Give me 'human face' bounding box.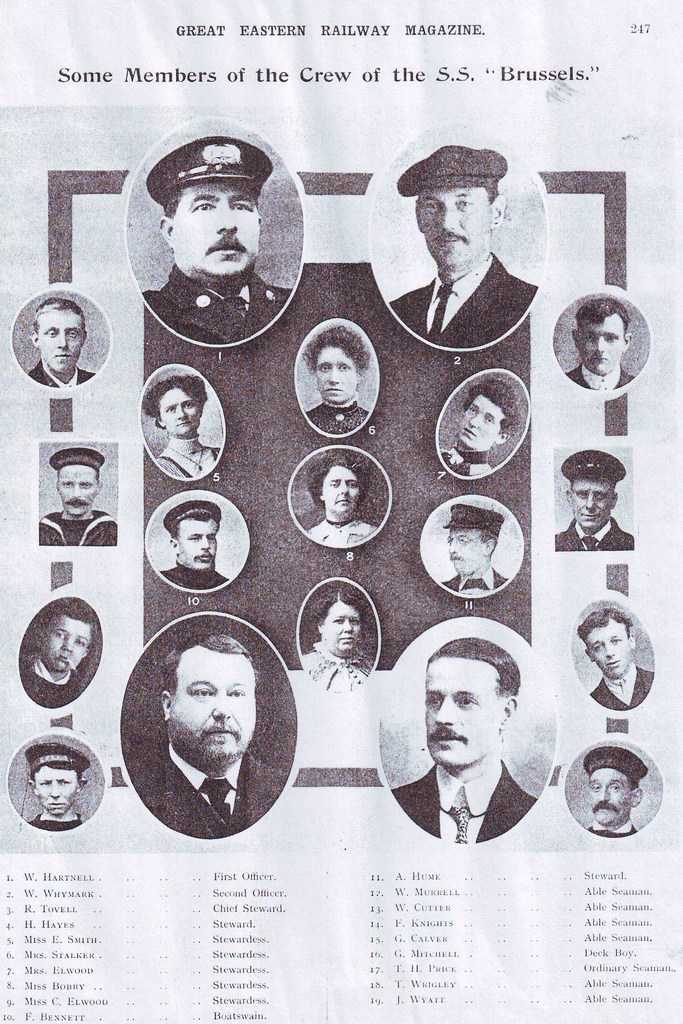
x1=58 y1=466 x2=97 y2=520.
